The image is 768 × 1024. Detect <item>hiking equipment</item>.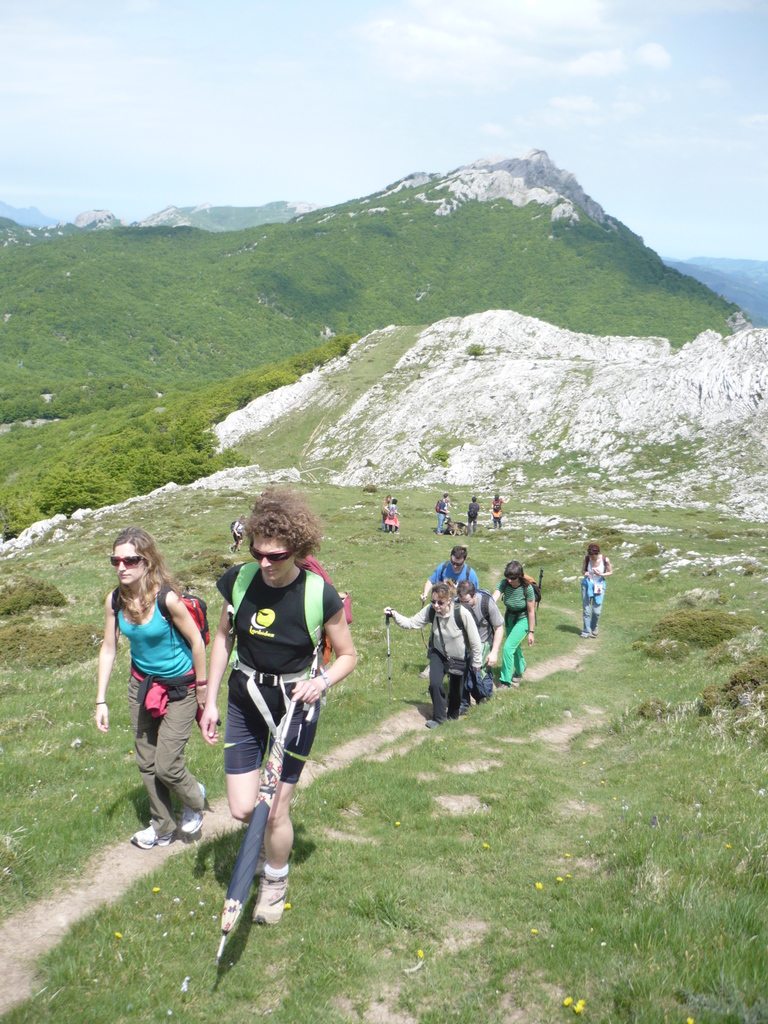
Detection: box=[230, 519, 240, 535].
